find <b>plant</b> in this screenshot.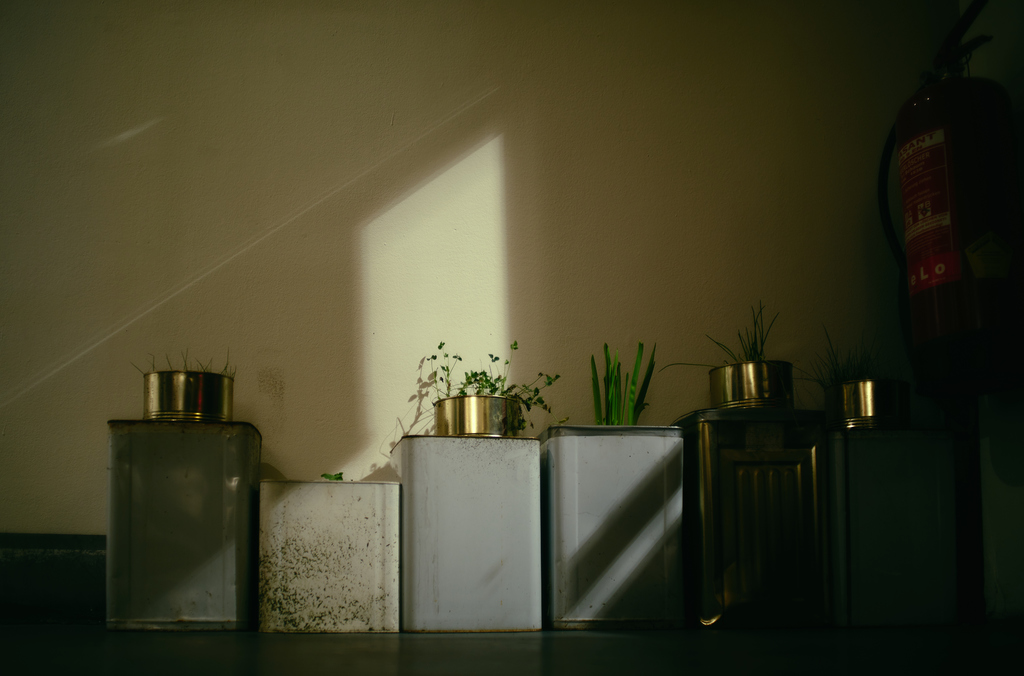
The bounding box for <b>plant</b> is rect(665, 305, 785, 371).
